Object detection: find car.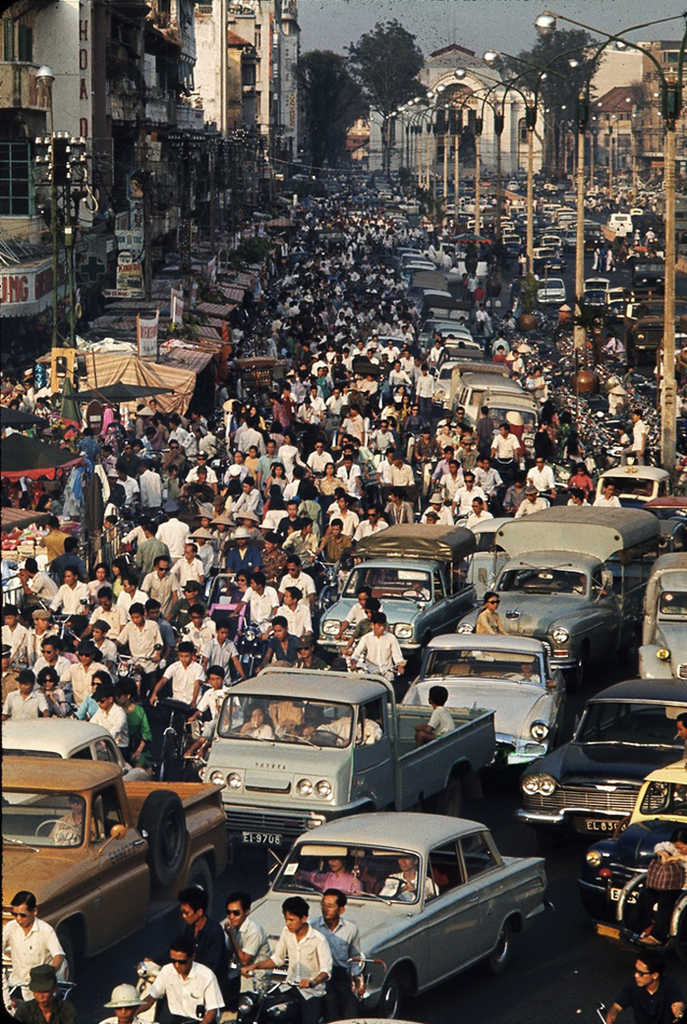
bbox(592, 462, 671, 515).
